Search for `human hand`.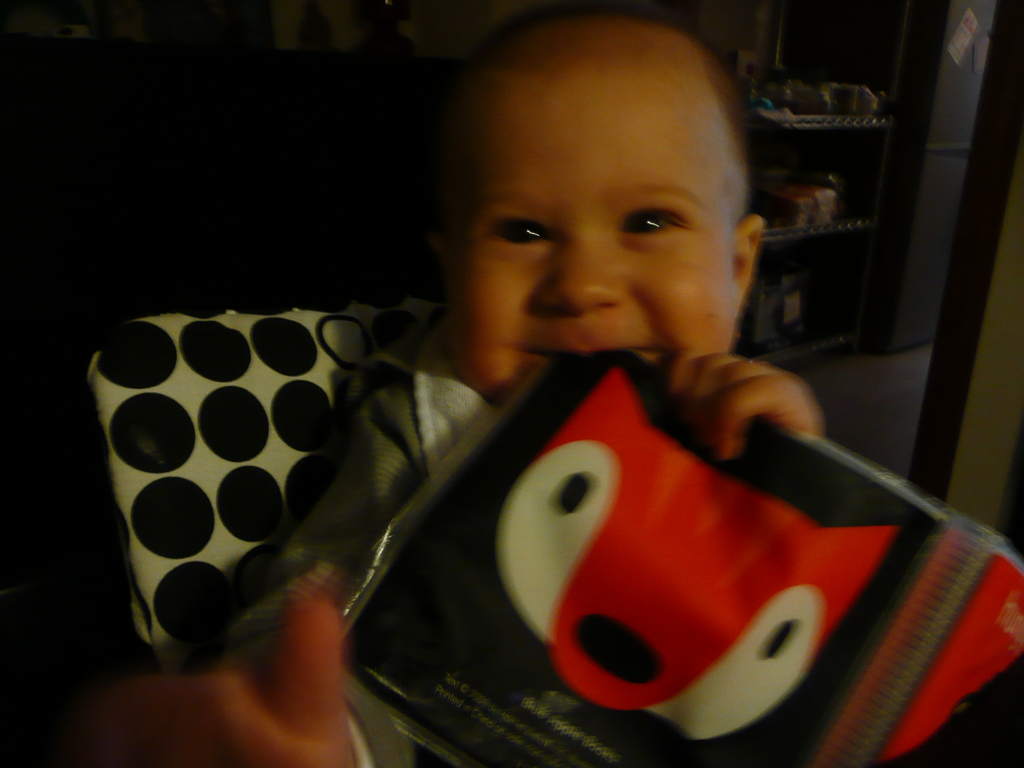
Found at [663,344,824,467].
